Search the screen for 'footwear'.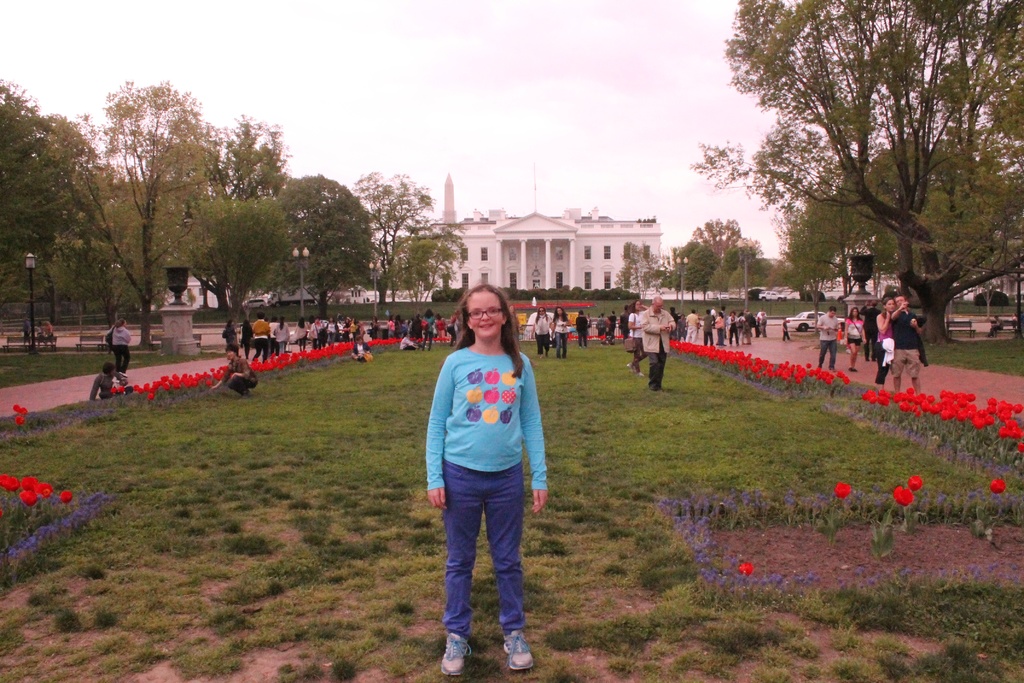
Found at l=844, t=365, r=861, b=373.
